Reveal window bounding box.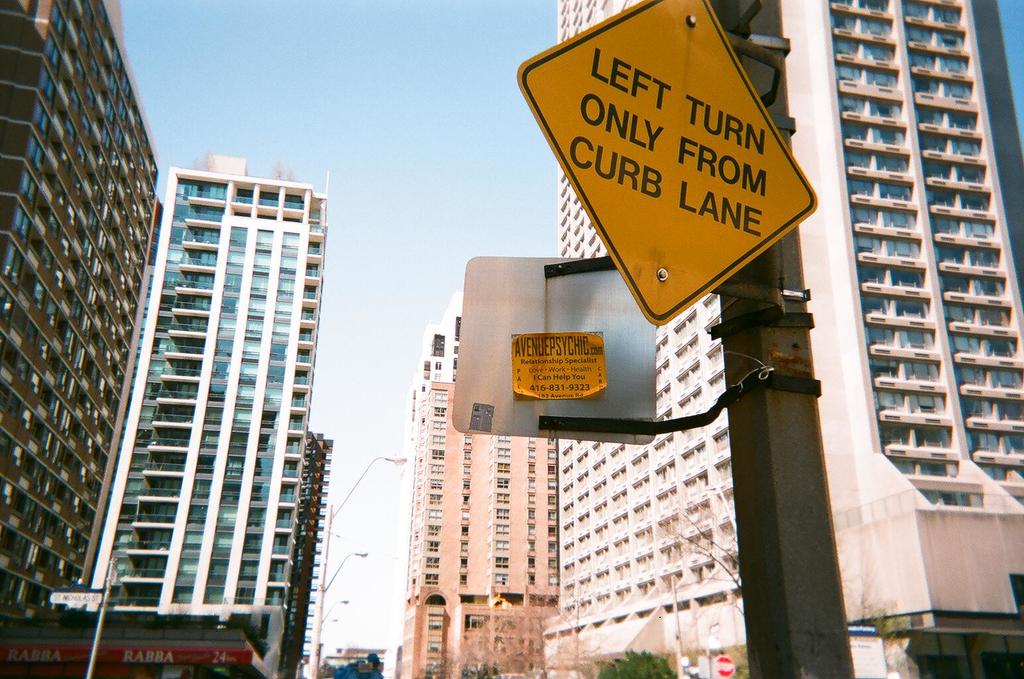
Revealed: (left=555, top=0, right=740, bottom=617).
